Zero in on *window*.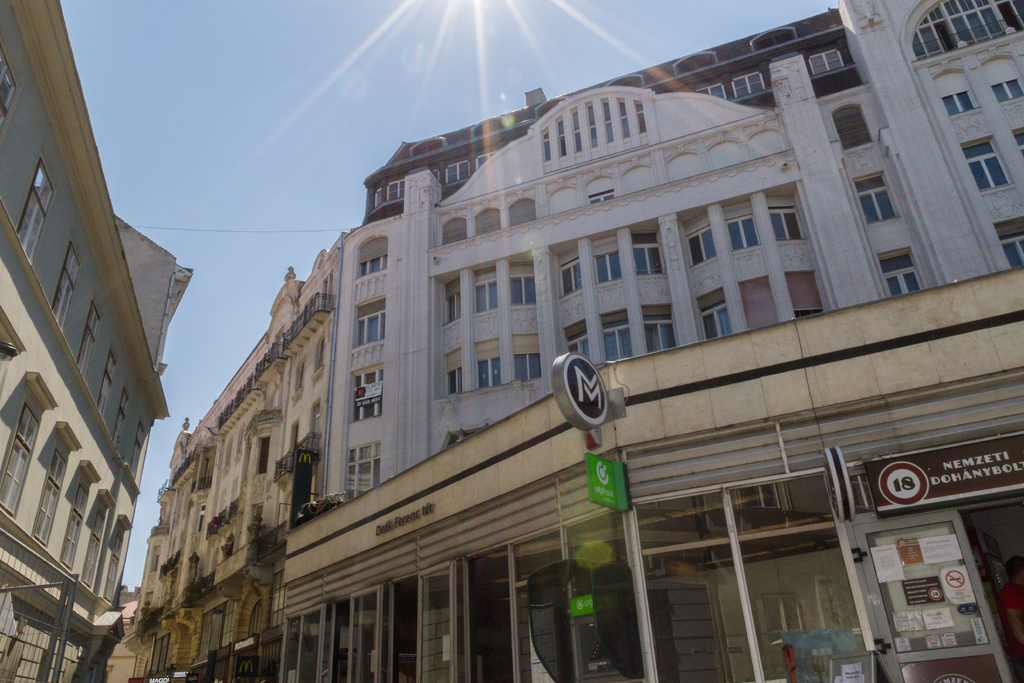
Zeroed in: pyautogui.locateOnScreen(571, 104, 586, 154).
